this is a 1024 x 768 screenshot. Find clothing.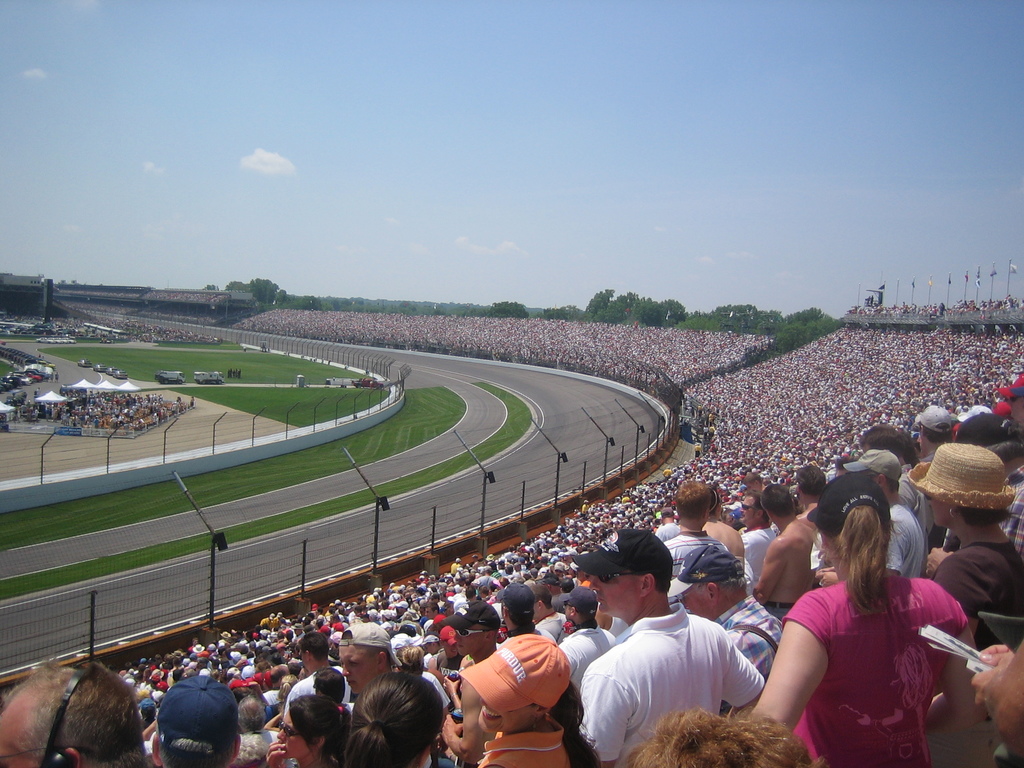
Bounding box: (x1=586, y1=604, x2=764, y2=767).
